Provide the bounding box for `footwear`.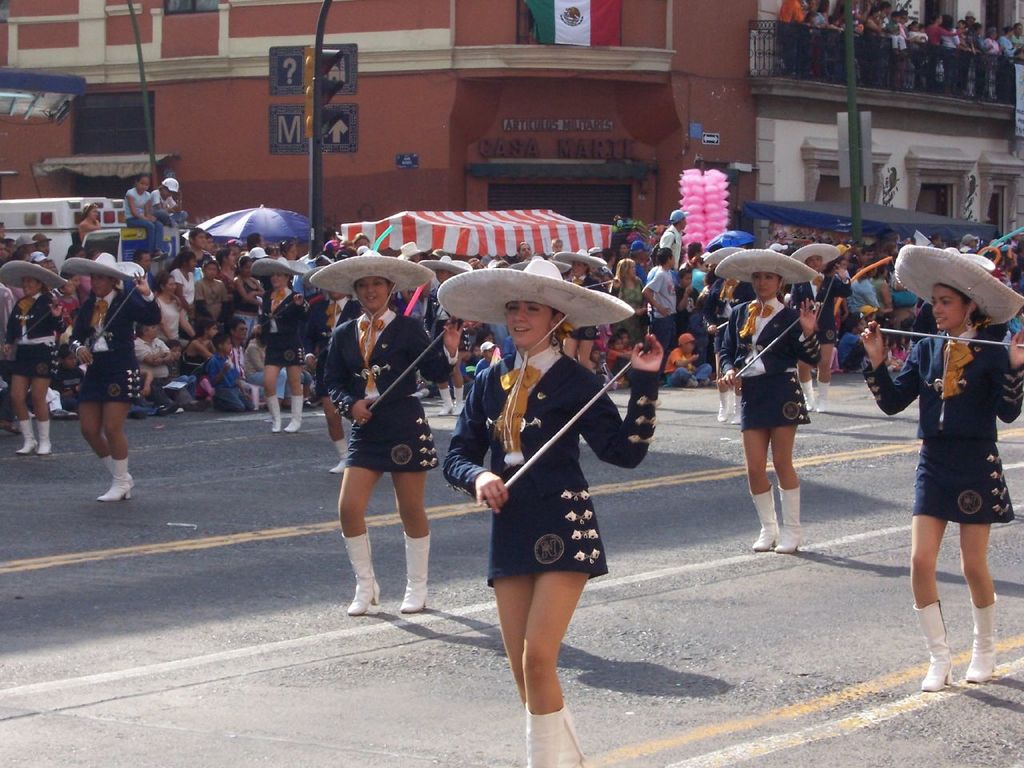
box(14, 418, 36, 456).
